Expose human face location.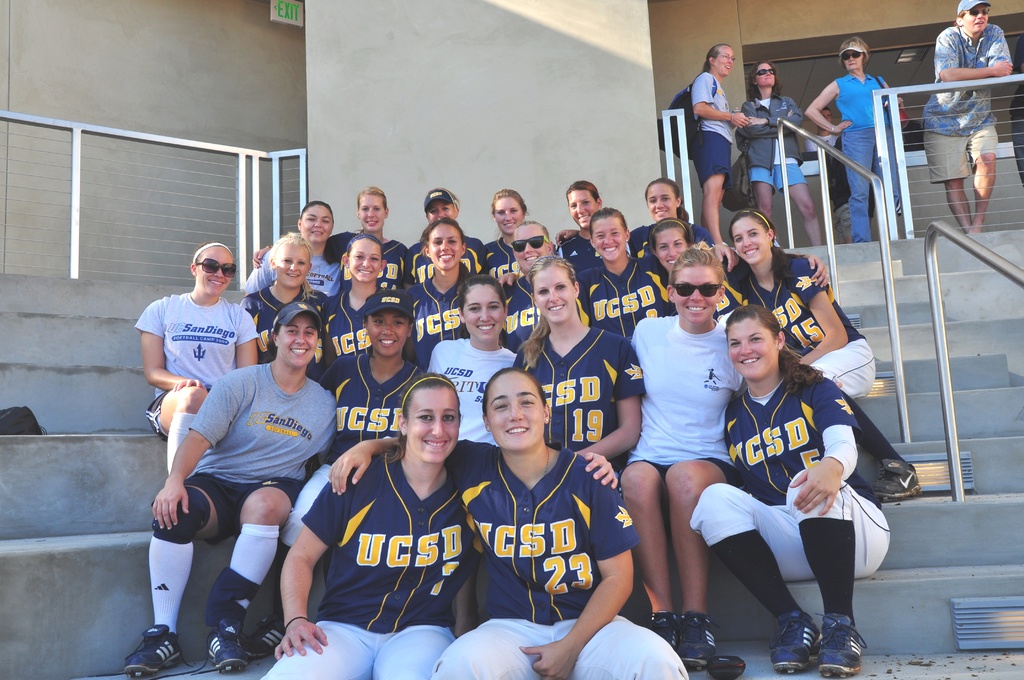
Exposed at 430,225,464,266.
